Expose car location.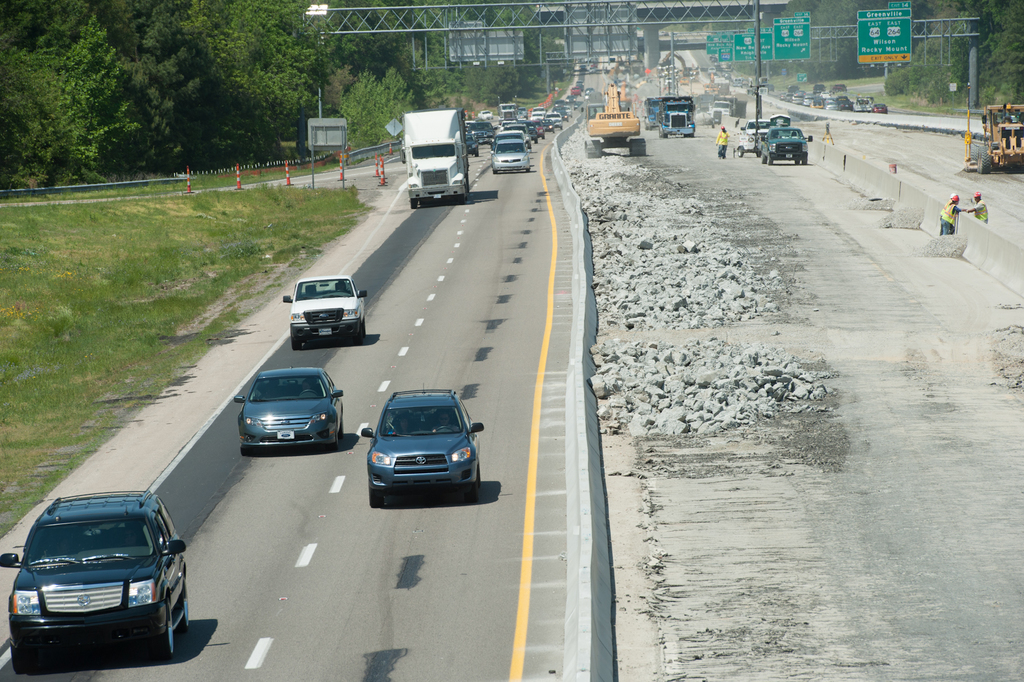
Exposed at (left=233, top=362, right=347, bottom=450).
